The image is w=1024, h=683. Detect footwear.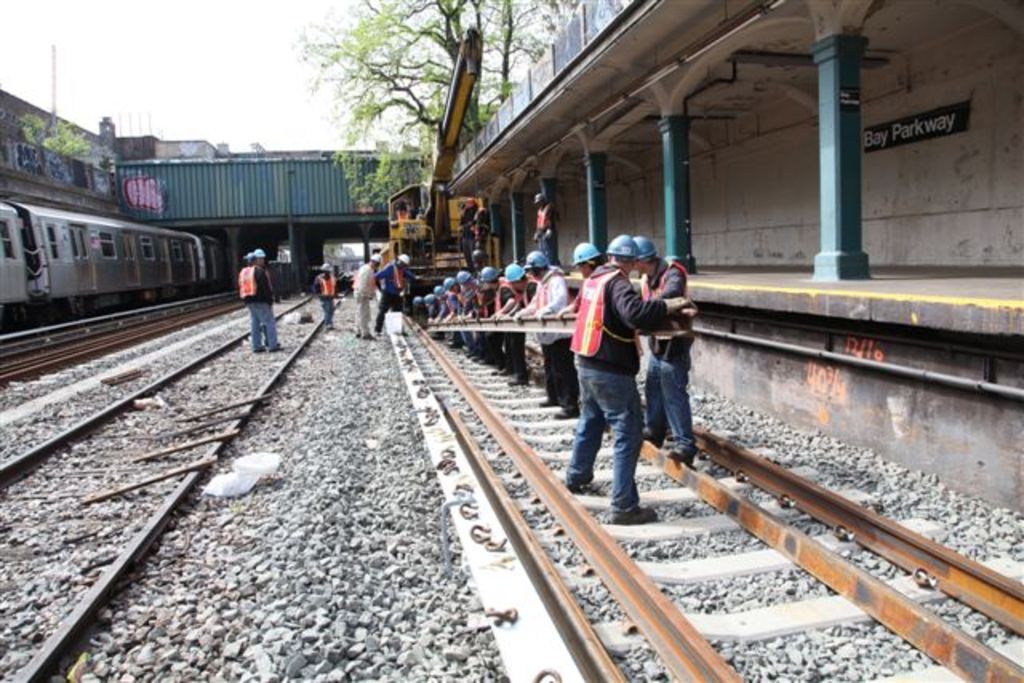
Detection: BBox(555, 403, 586, 416).
